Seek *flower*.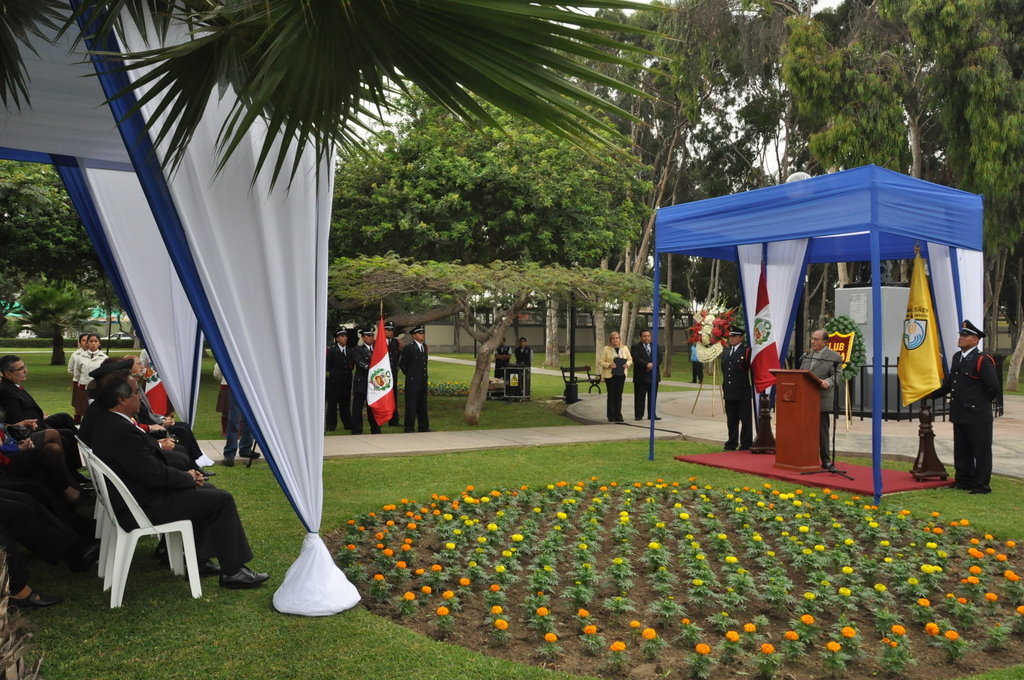
447/540/454/553.
